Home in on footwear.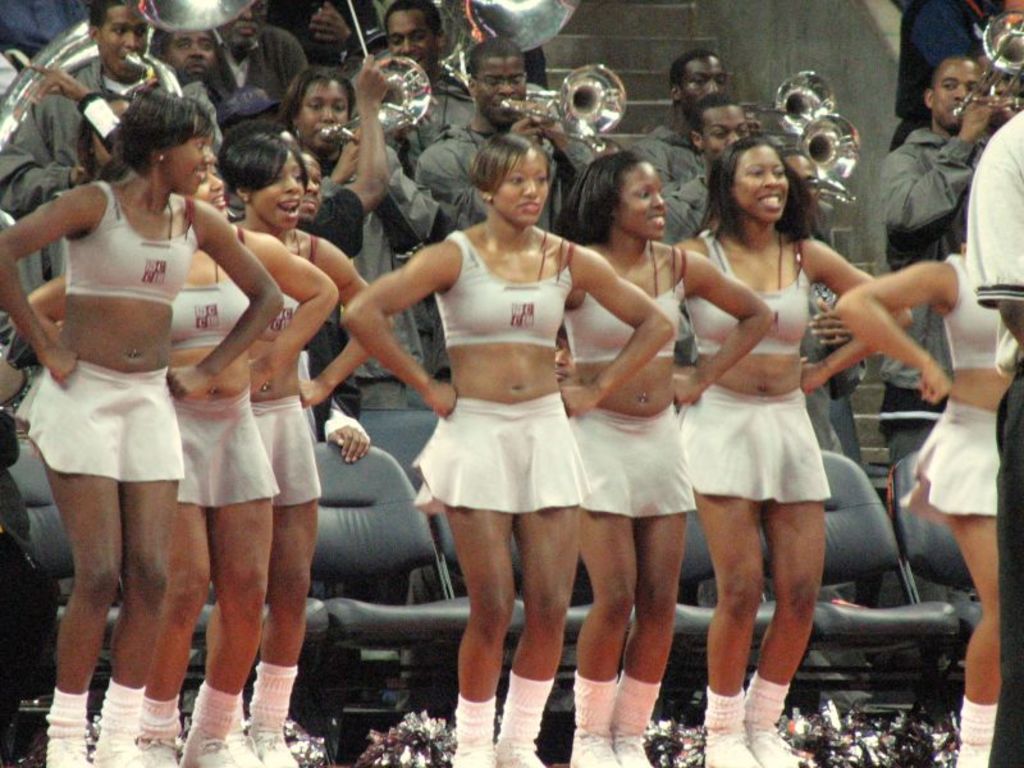
Homed in at bbox=[571, 730, 621, 767].
